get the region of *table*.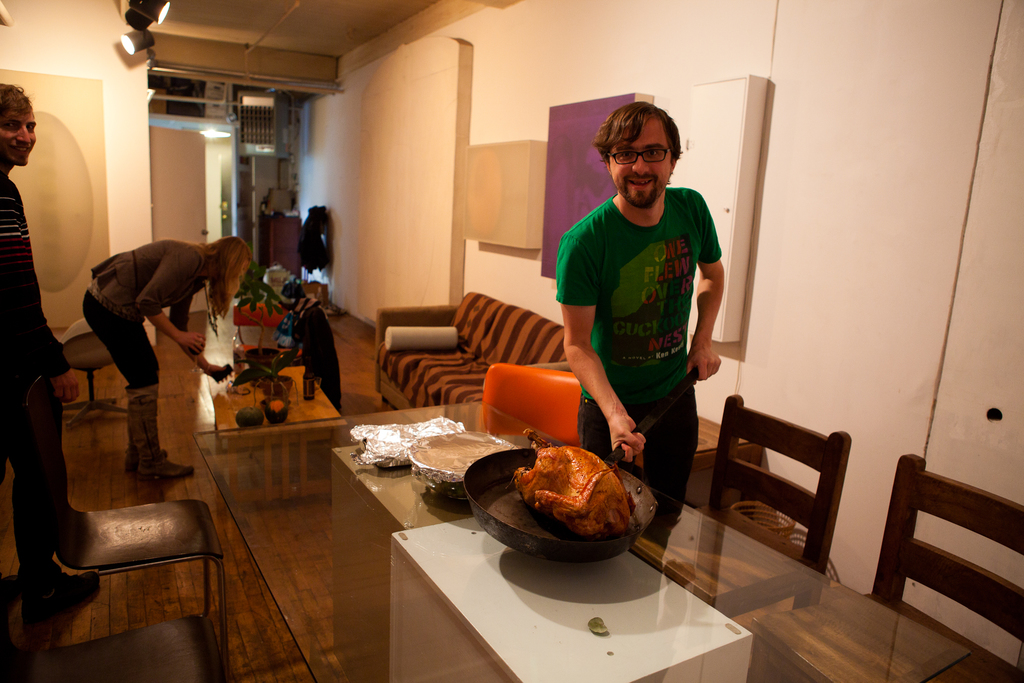
206, 361, 344, 503.
